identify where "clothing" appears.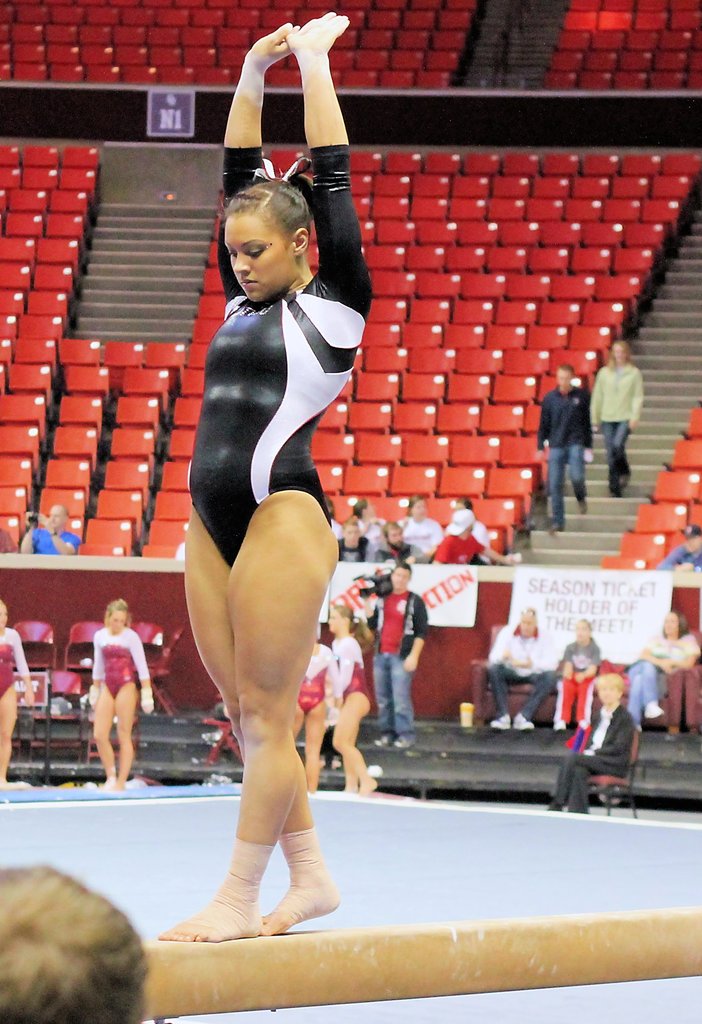
Appears at [left=660, top=542, right=701, bottom=573].
